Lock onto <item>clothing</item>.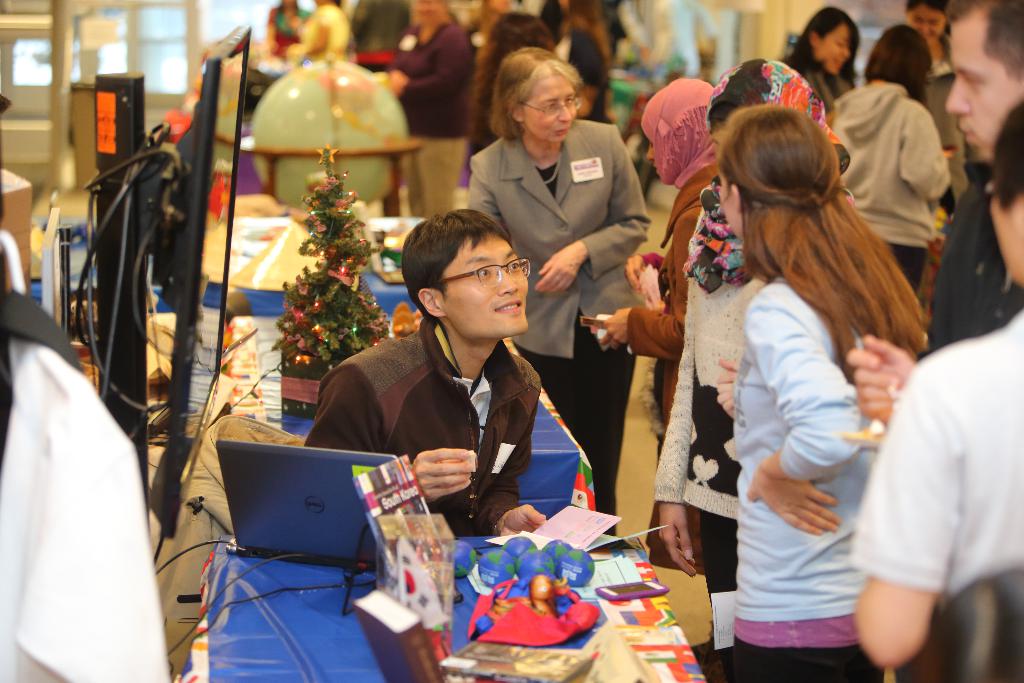
Locked: {"left": 628, "top": 168, "right": 711, "bottom": 445}.
